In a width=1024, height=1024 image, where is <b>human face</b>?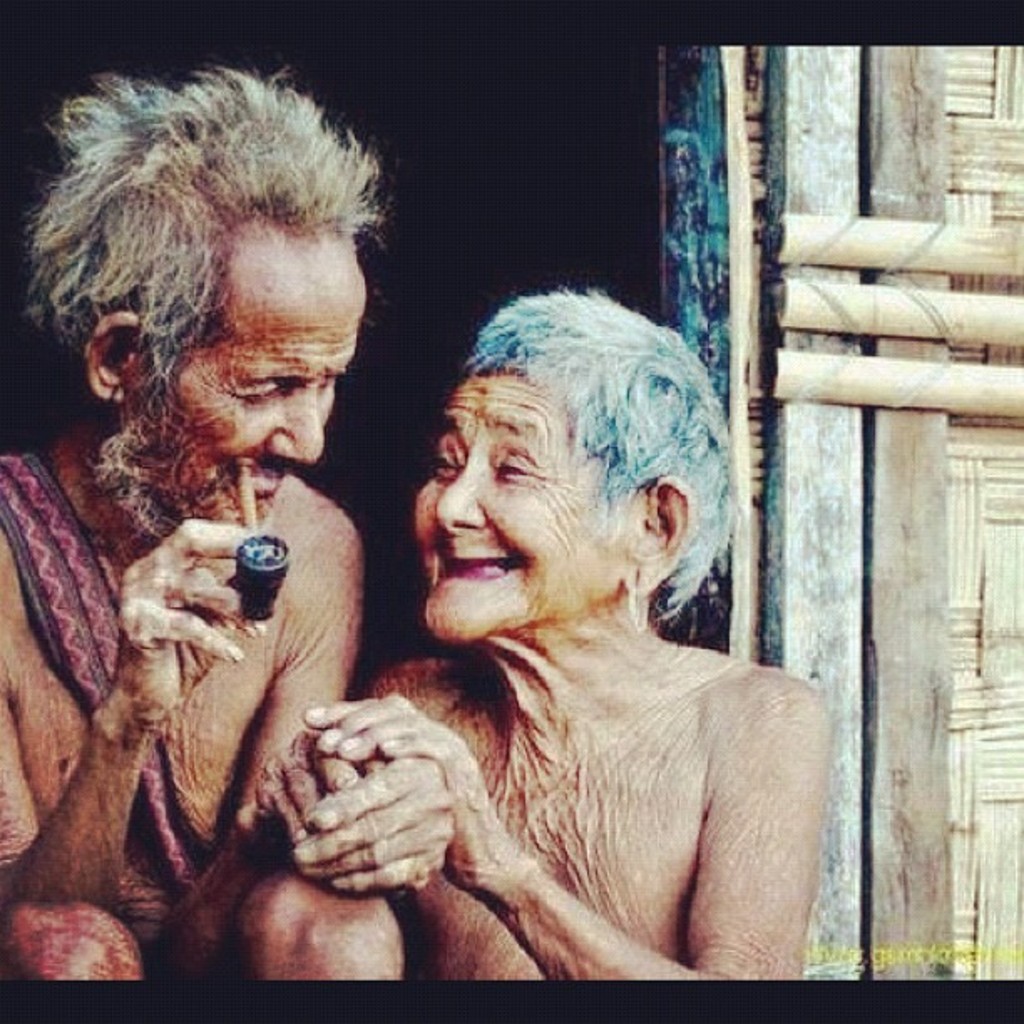
select_region(412, 370, 621, 644).
